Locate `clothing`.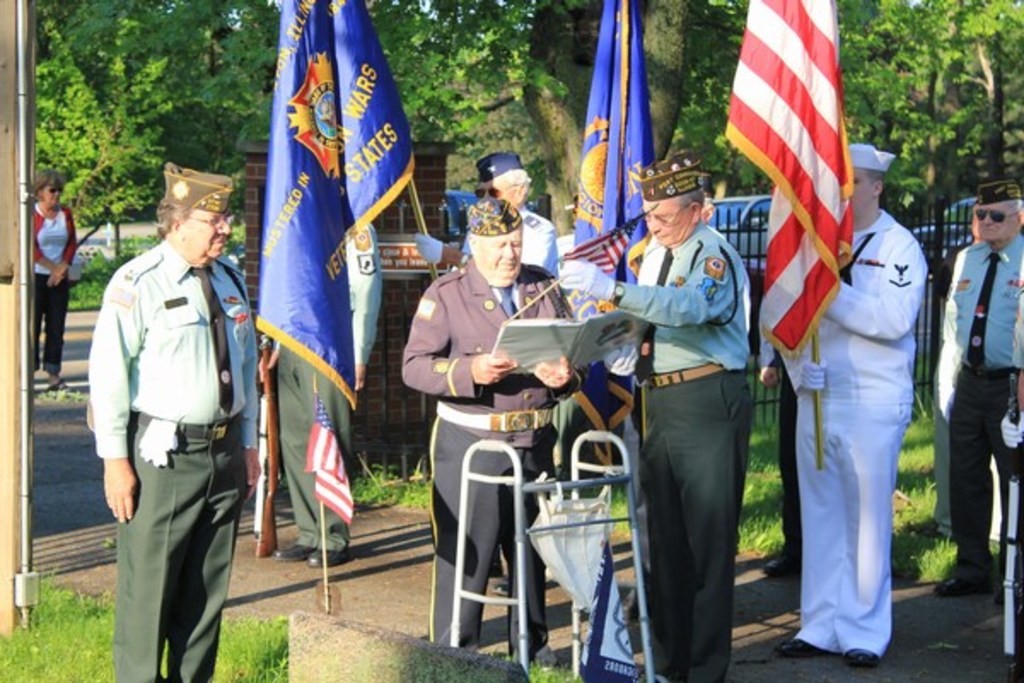
Bounding box: [604,225,758,681].
